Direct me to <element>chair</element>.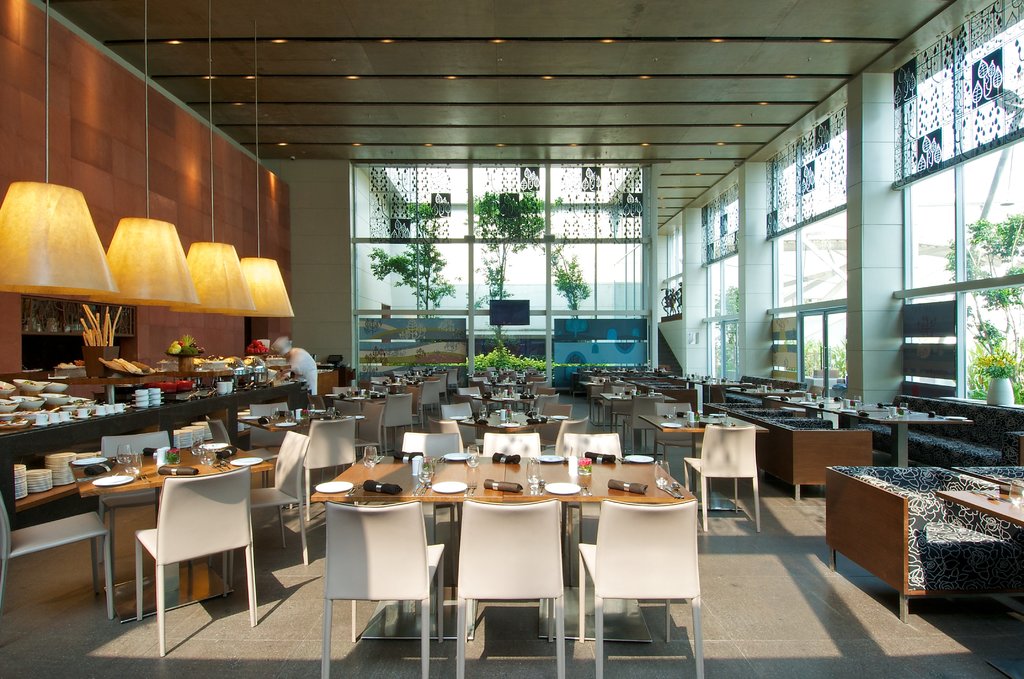
Direction: bbox=(428, 414, 465, 447).
